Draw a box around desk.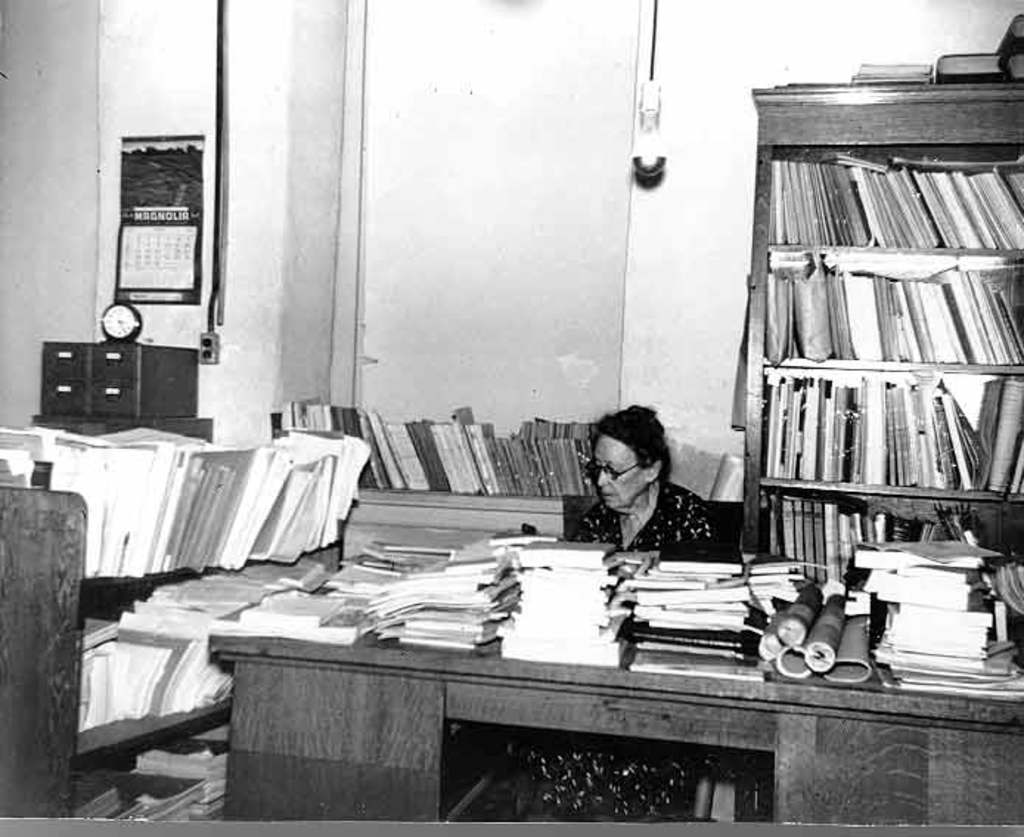
l=143, t=564, r=896, b=836.
